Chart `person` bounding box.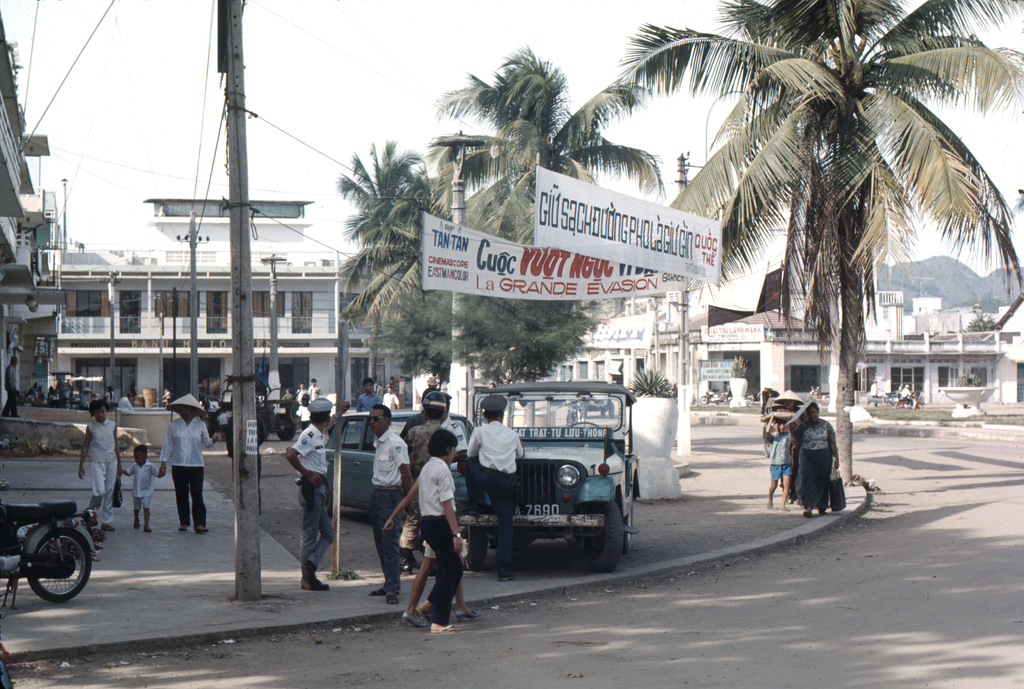
Charted: [792,405,838,525].
